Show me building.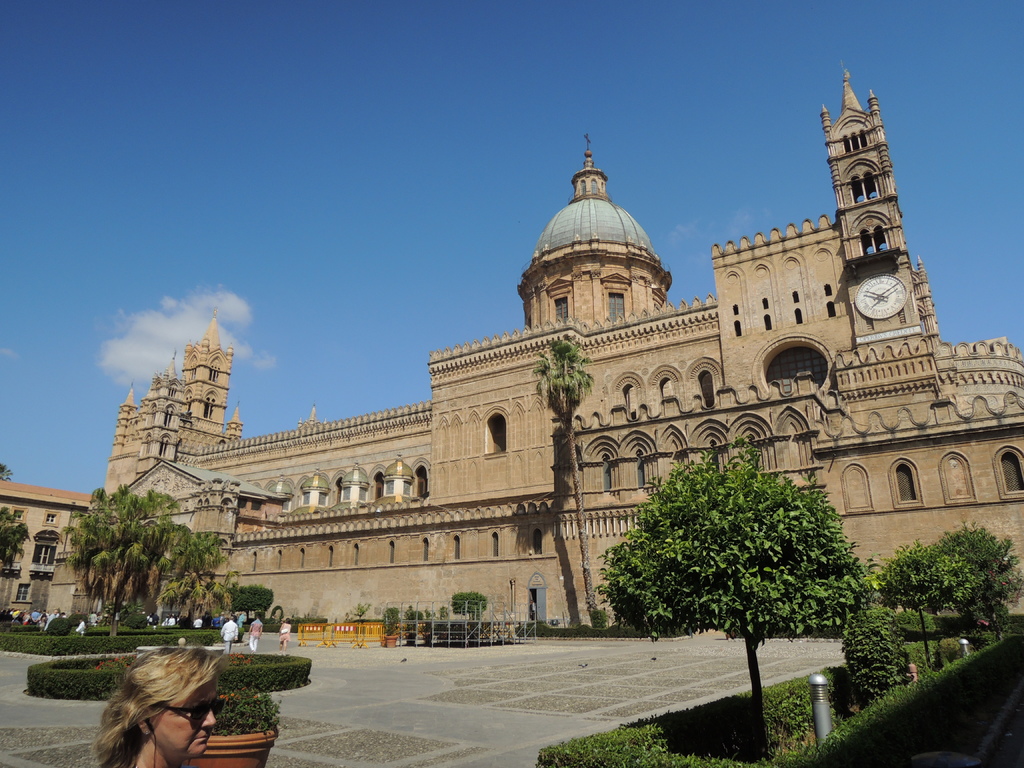
building is here: [0,70,1023,636].
